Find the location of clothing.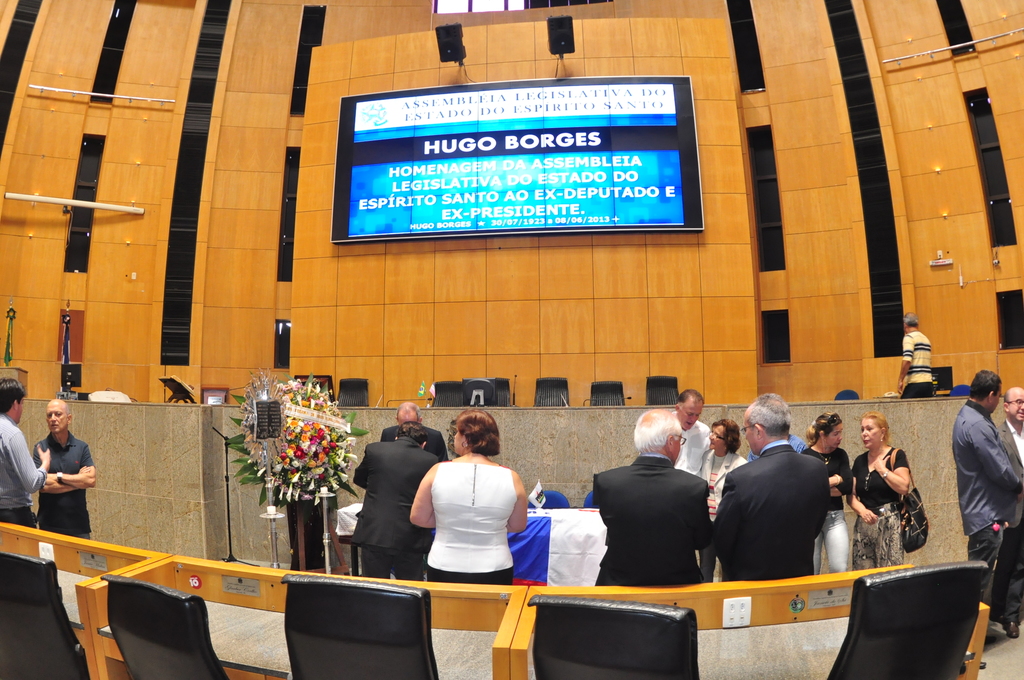
Location: 422,462,528,589.
